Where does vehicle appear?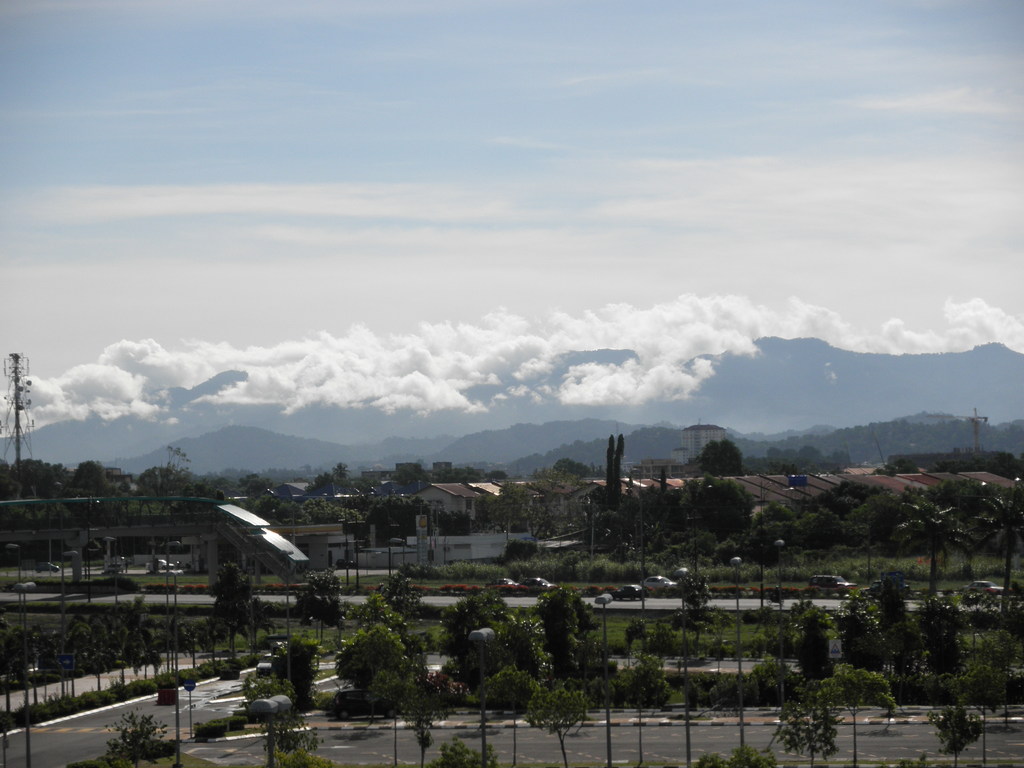
Appears at BBox(34, 559, 58, 574).
